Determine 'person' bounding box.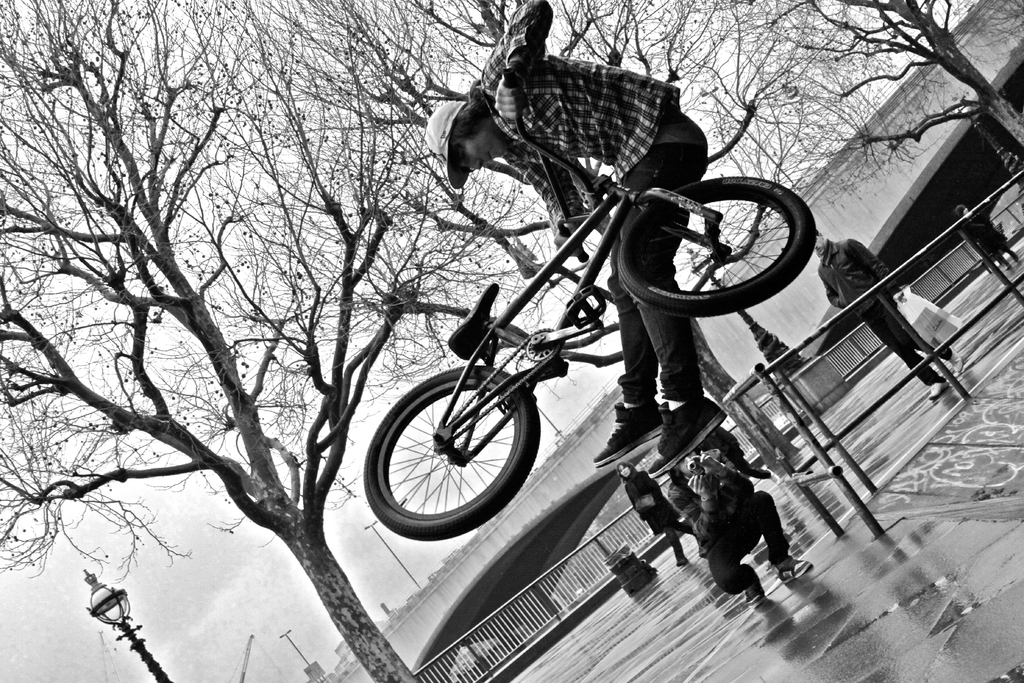
Determined: left=617, top=459, right=709, bottom=567.
